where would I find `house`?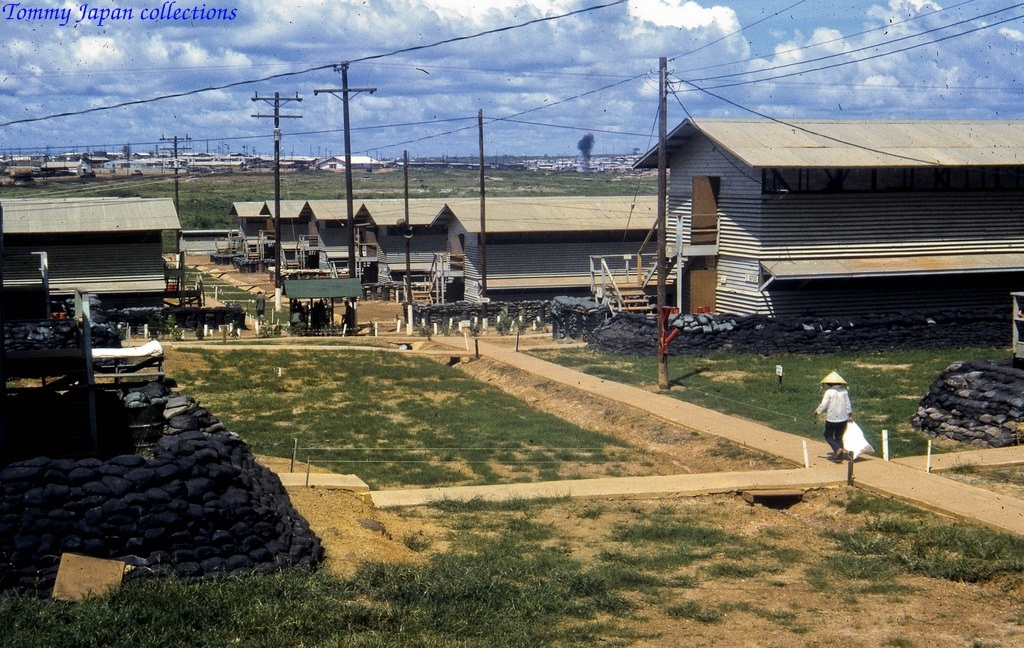
At [633, 118, 1023, 317].
